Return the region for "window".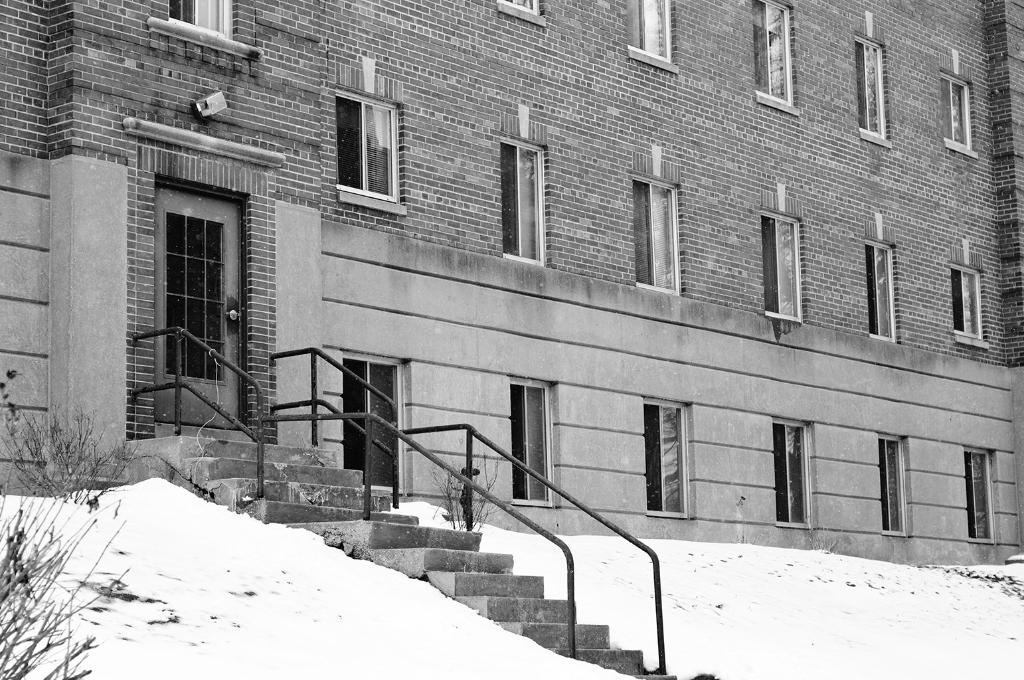
<bbox>497, 131, 550, 270</bbox>.
